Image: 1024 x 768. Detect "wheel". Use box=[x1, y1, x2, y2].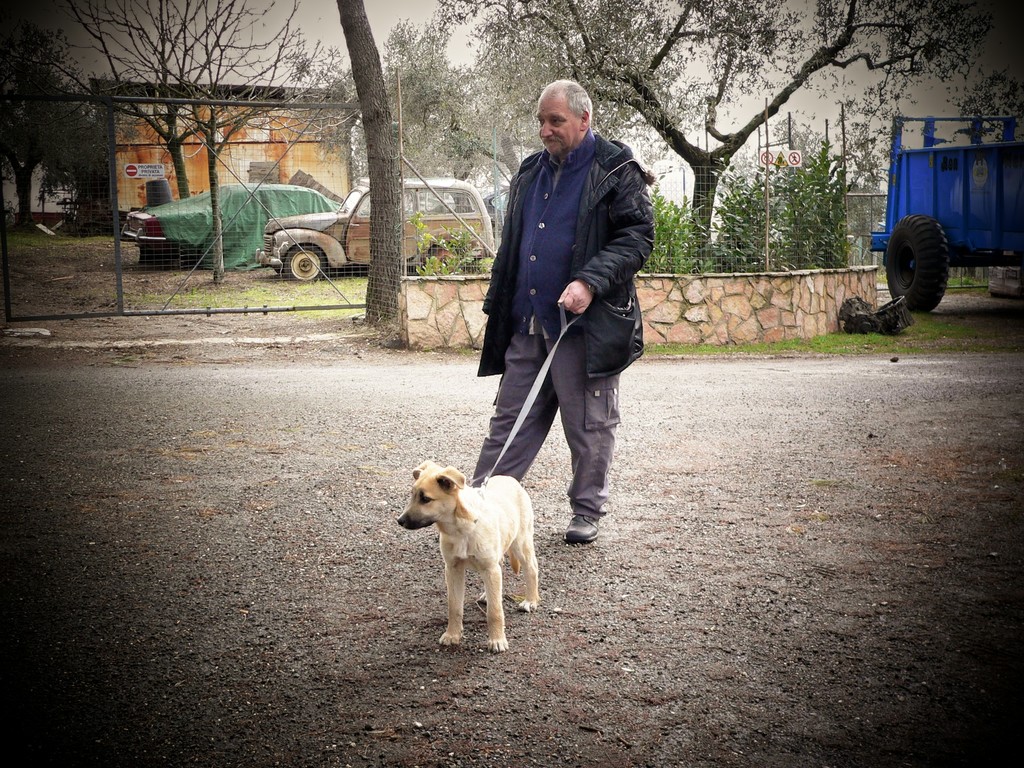
box=[884, 218, 946, 307].
